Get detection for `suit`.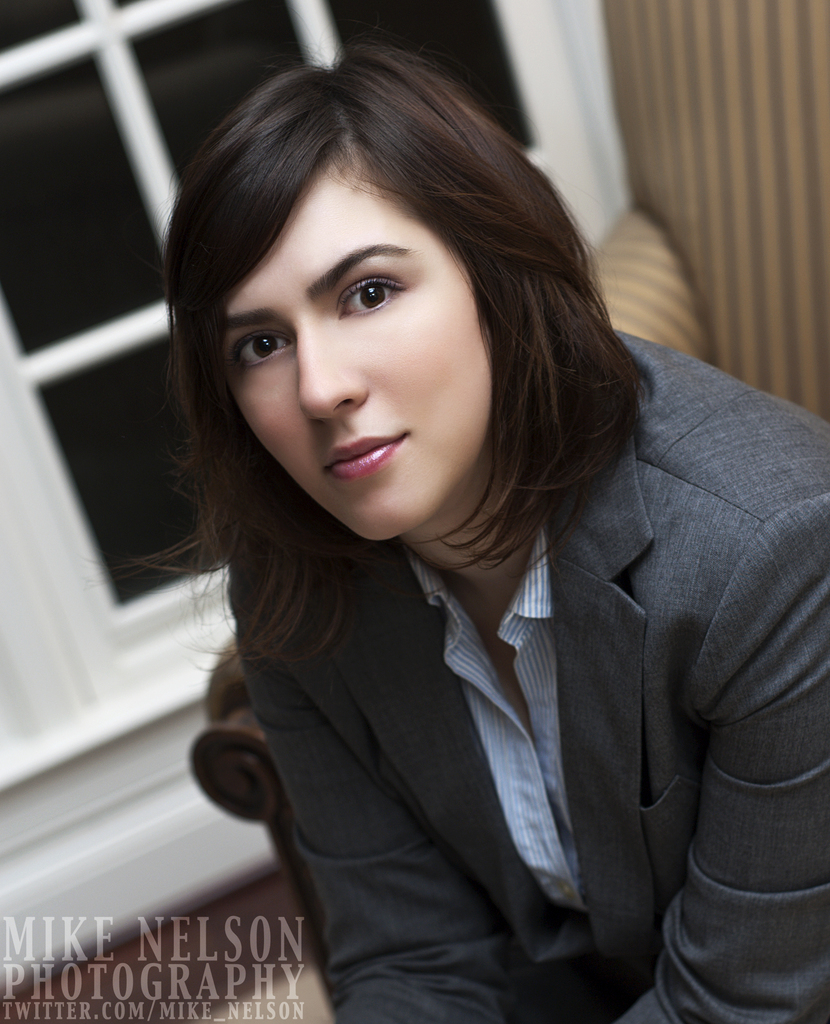
Detection: box=[225, 324, 829, 1023].
